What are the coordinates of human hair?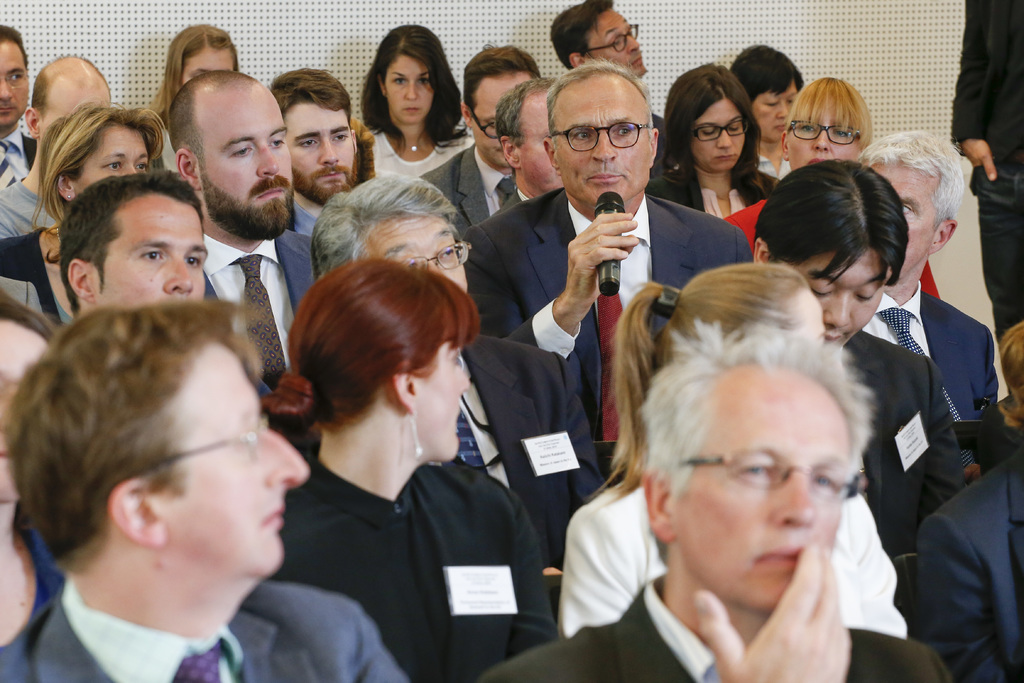
box(30, 101, 166, 220).
